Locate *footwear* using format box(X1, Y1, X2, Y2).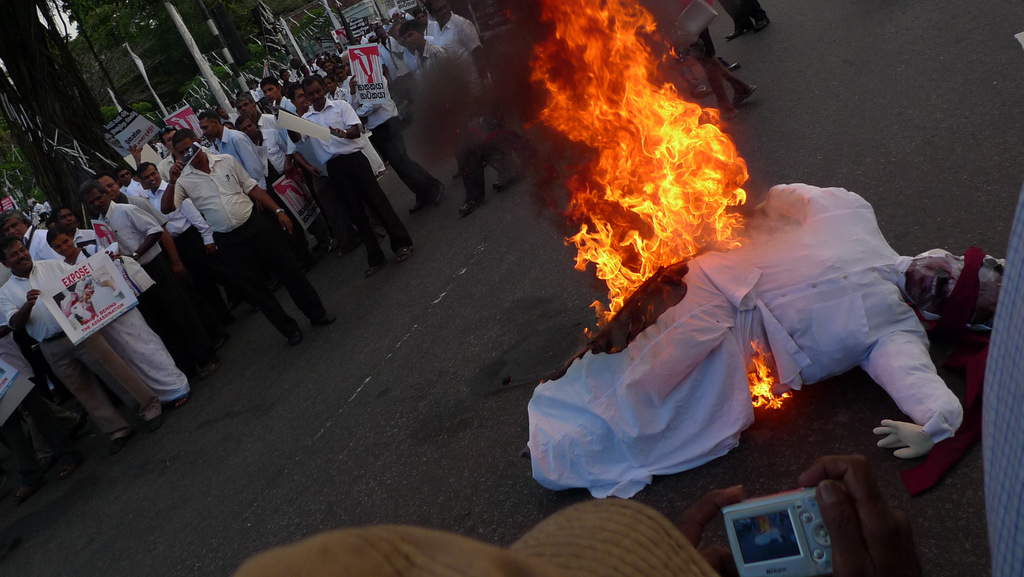
box(316, 308, 339, 330).
